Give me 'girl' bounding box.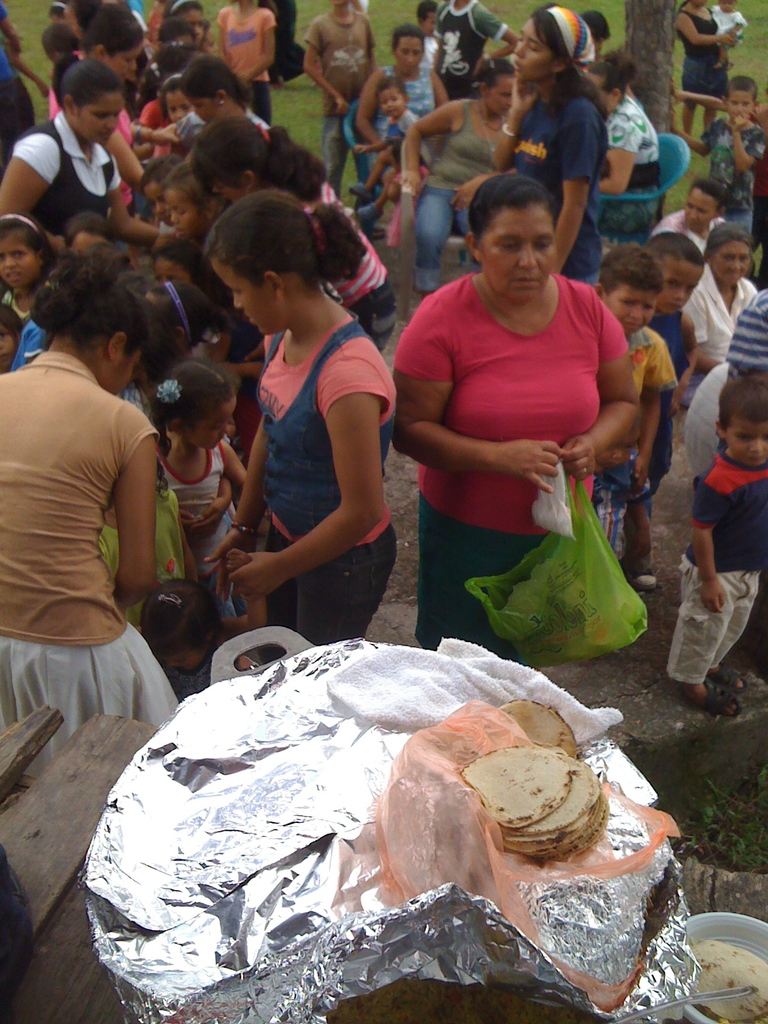
[0, 252, 180, 774].
